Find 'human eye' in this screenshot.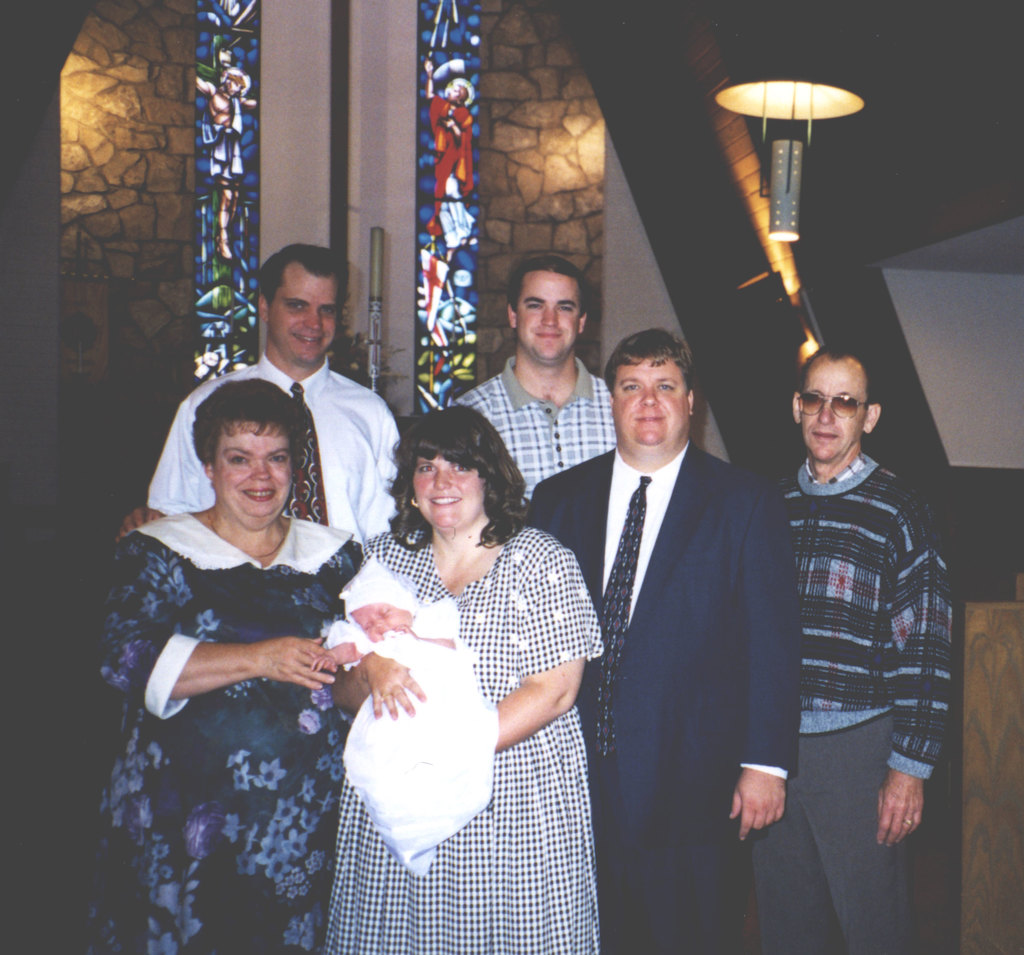
The bounding box for 'human eye' is (652,383,680,393).
